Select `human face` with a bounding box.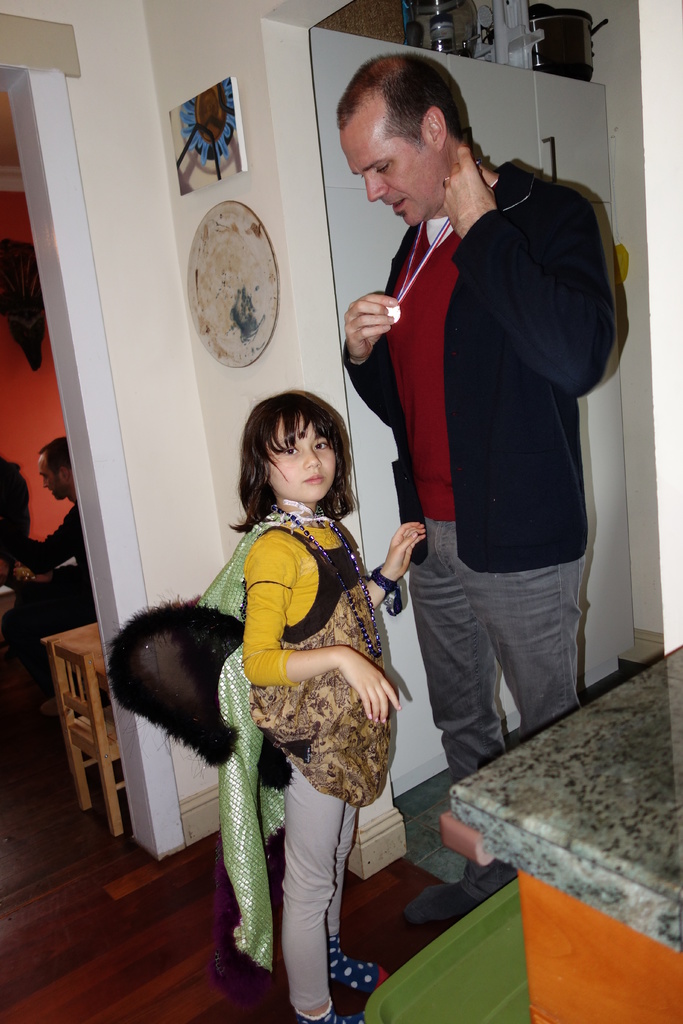
Rect(31, 454, 69, 508).
